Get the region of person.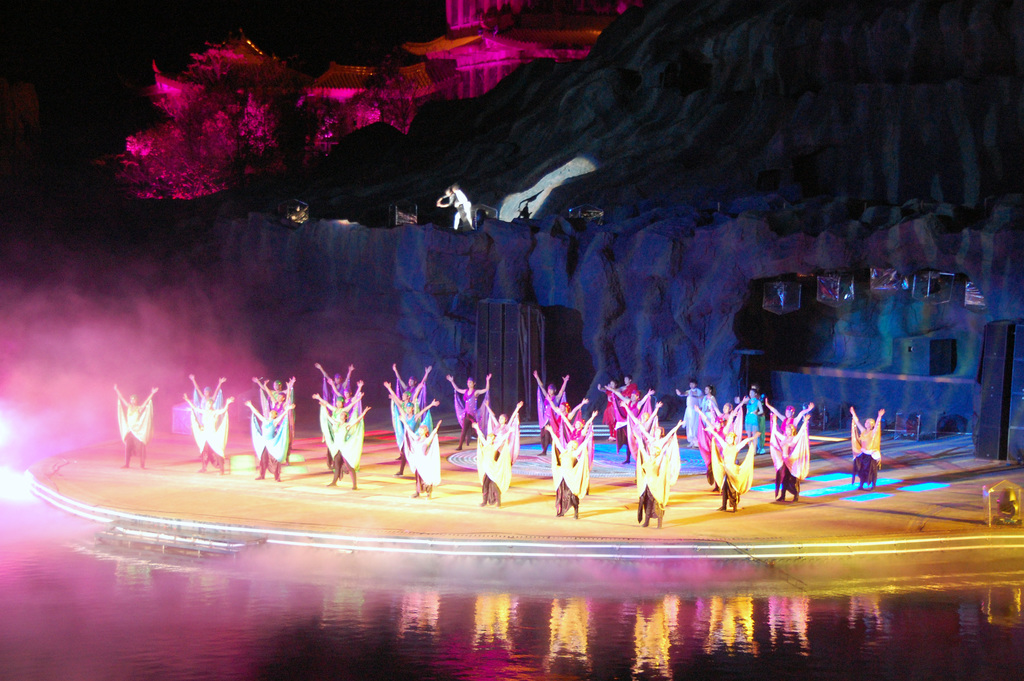
<region>181, 392, 235, 476</region>.
